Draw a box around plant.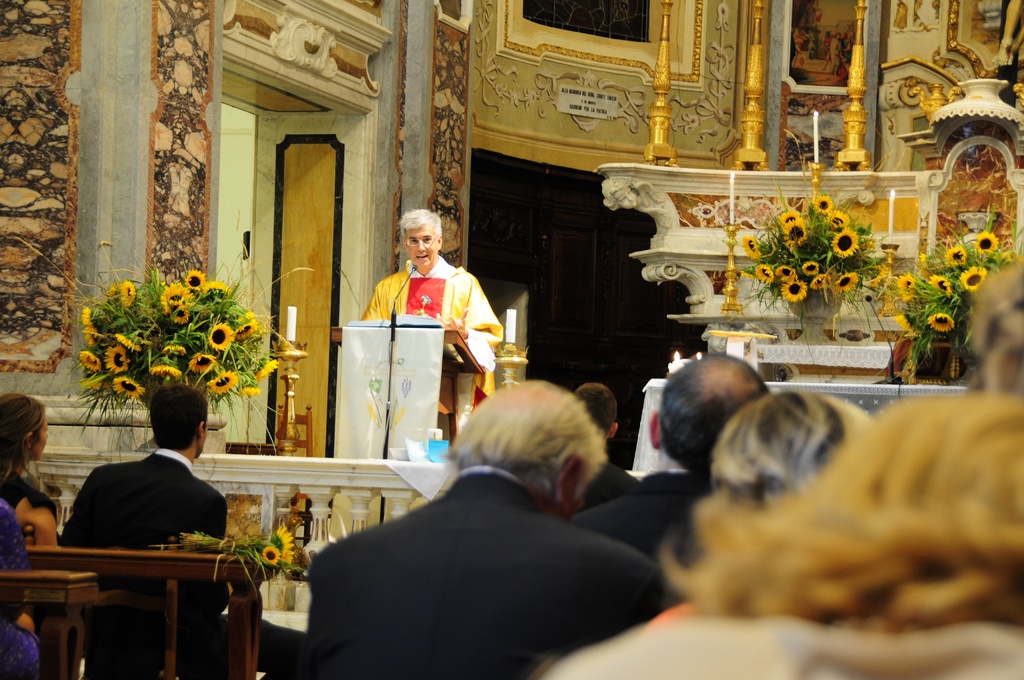
737:187:884:324.
